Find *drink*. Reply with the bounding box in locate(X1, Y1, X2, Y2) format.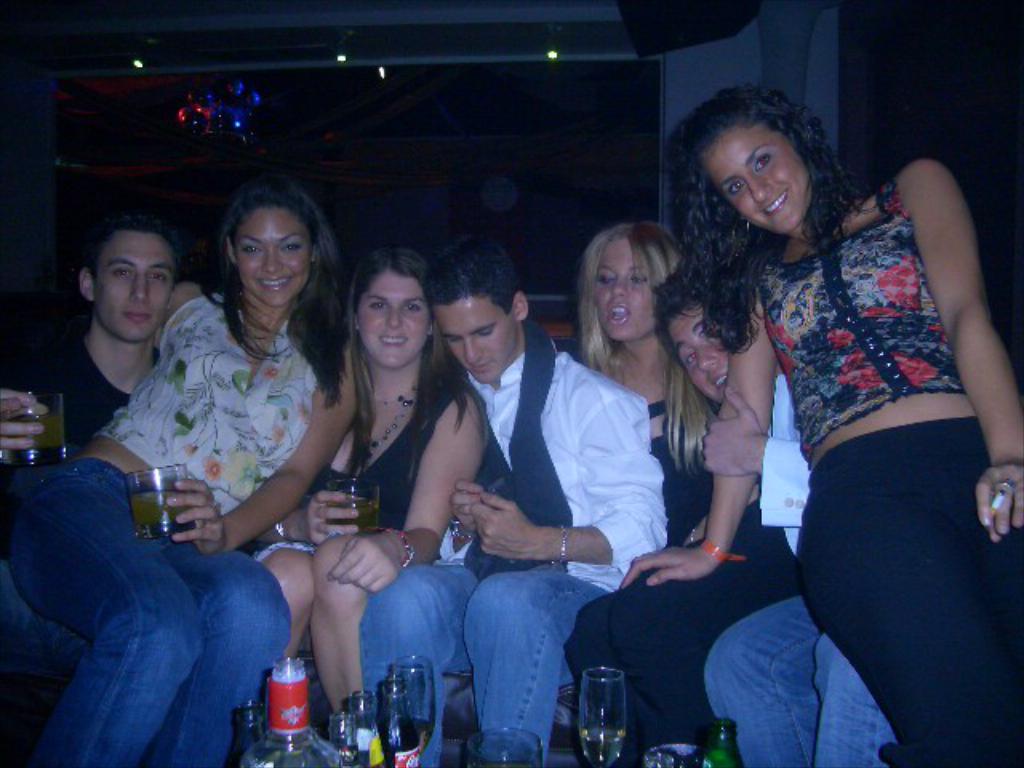
locate(331, 501, 379, 526).
